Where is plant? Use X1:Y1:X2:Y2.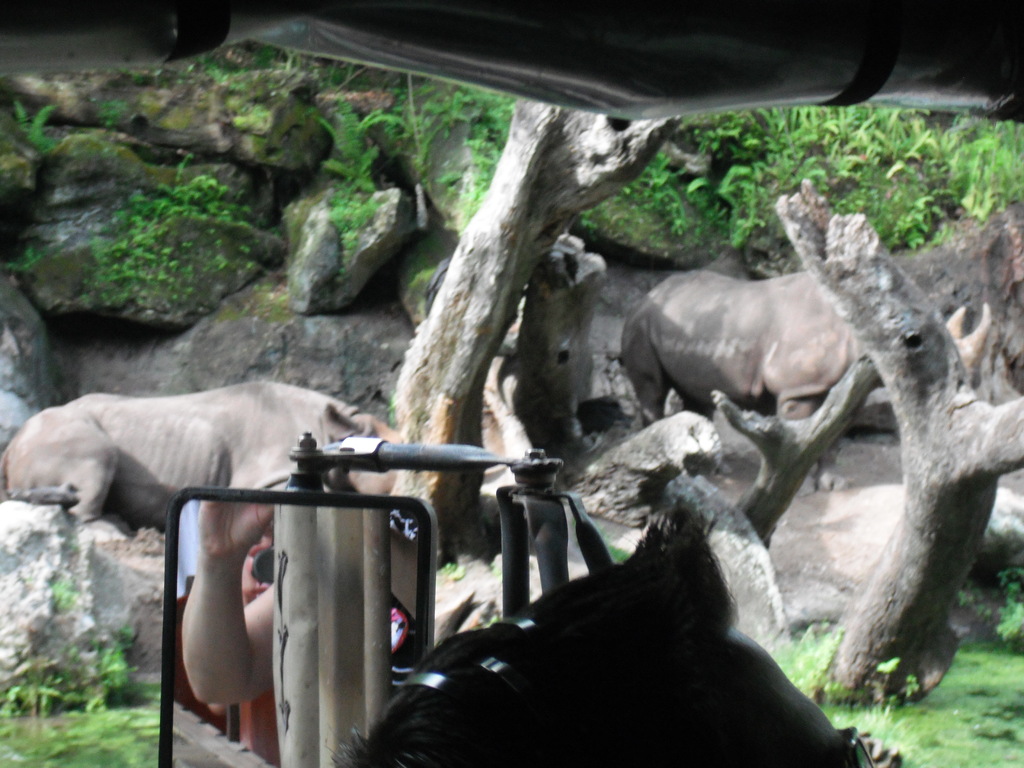
49:573:80:612.
